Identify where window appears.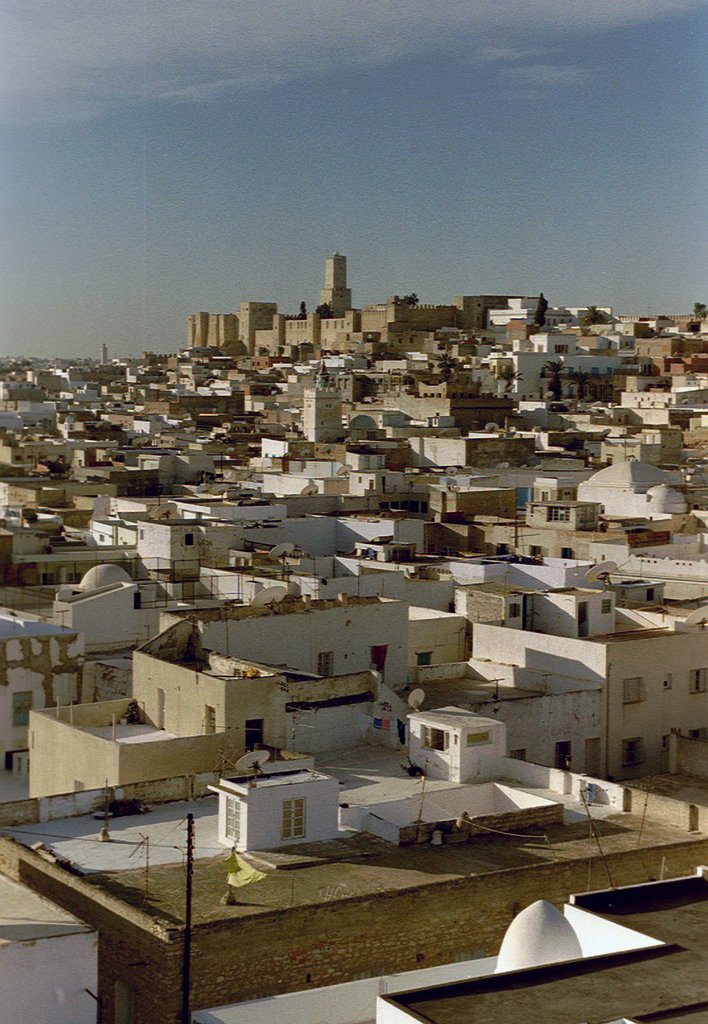
Appears at bbox=(285, 798, 302, 842).
